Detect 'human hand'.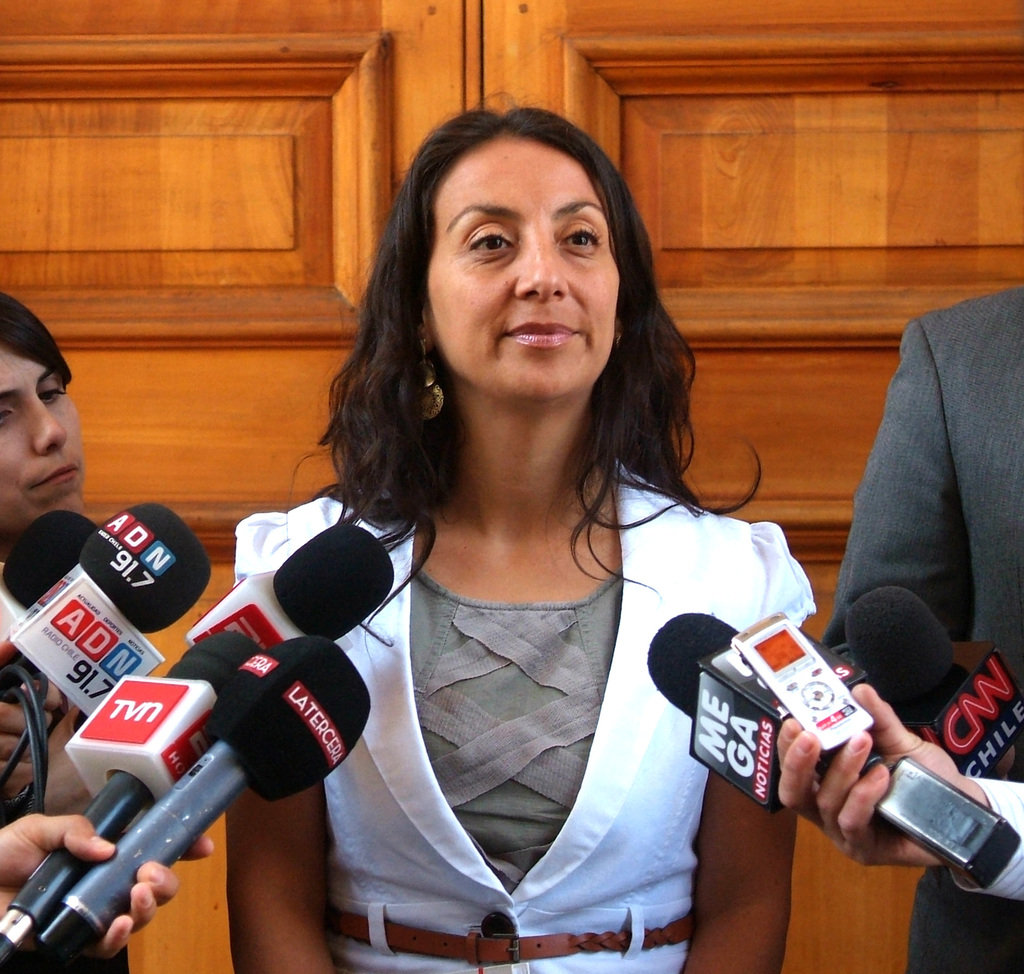
Detected at (0, 813, 210, 966).
